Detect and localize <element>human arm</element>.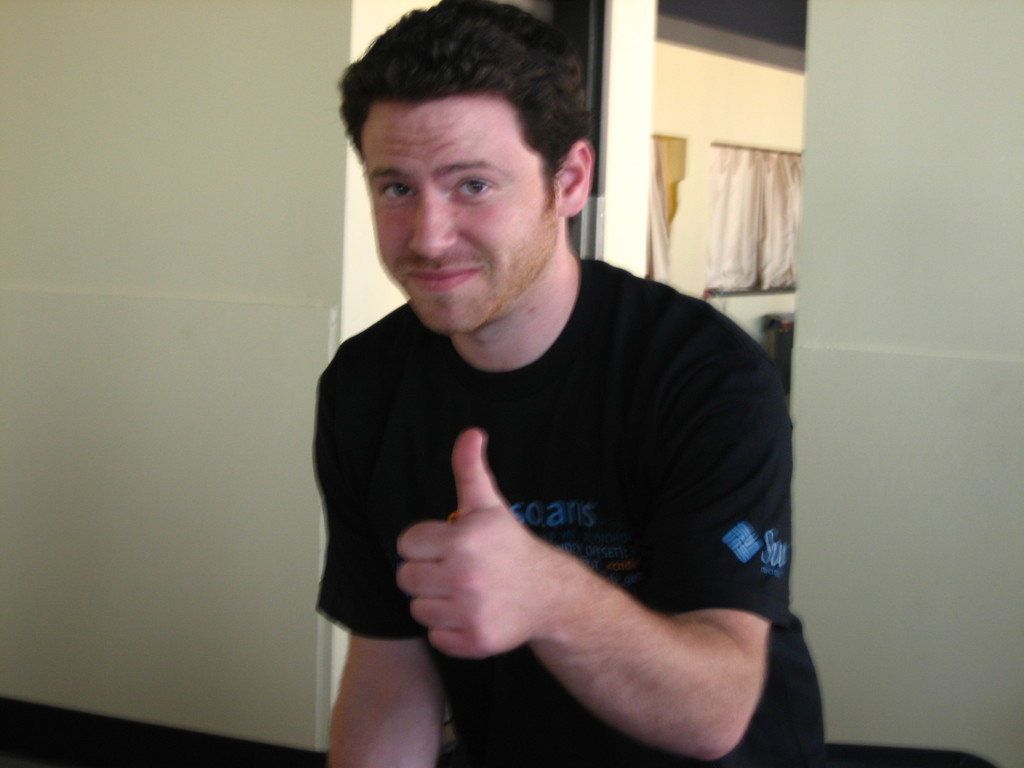
Localized at {"x1": 401, "y1": 361, "x2": 790, "y2": 765}.
